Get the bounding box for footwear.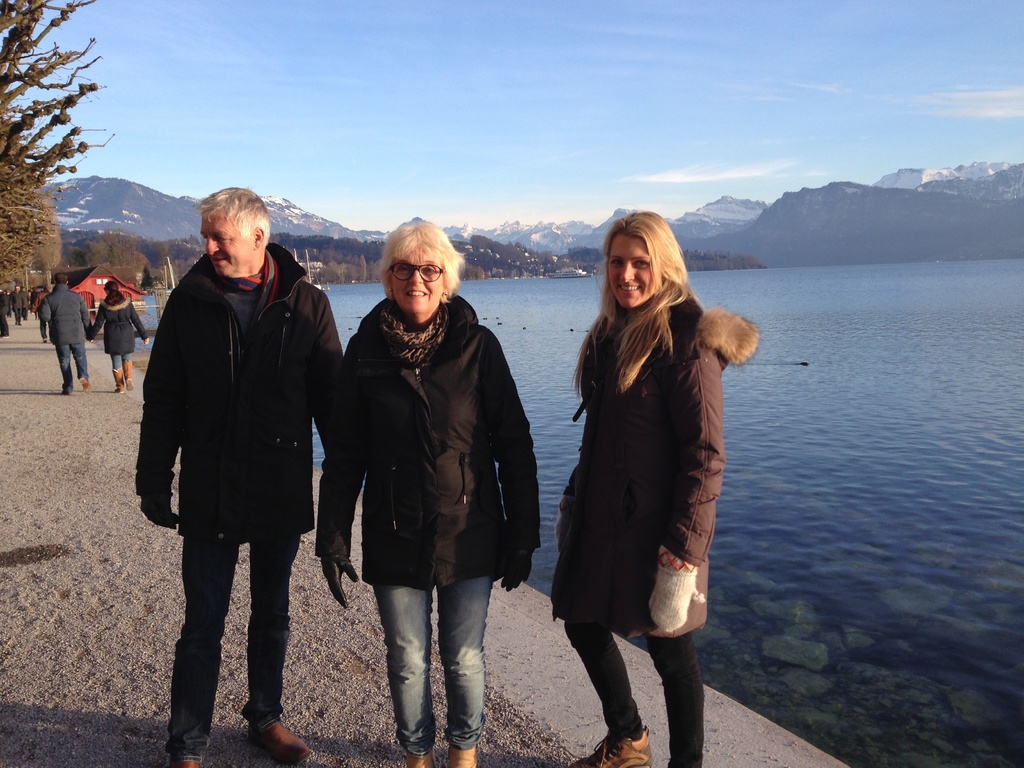
box(164, 755, 200, 767).
